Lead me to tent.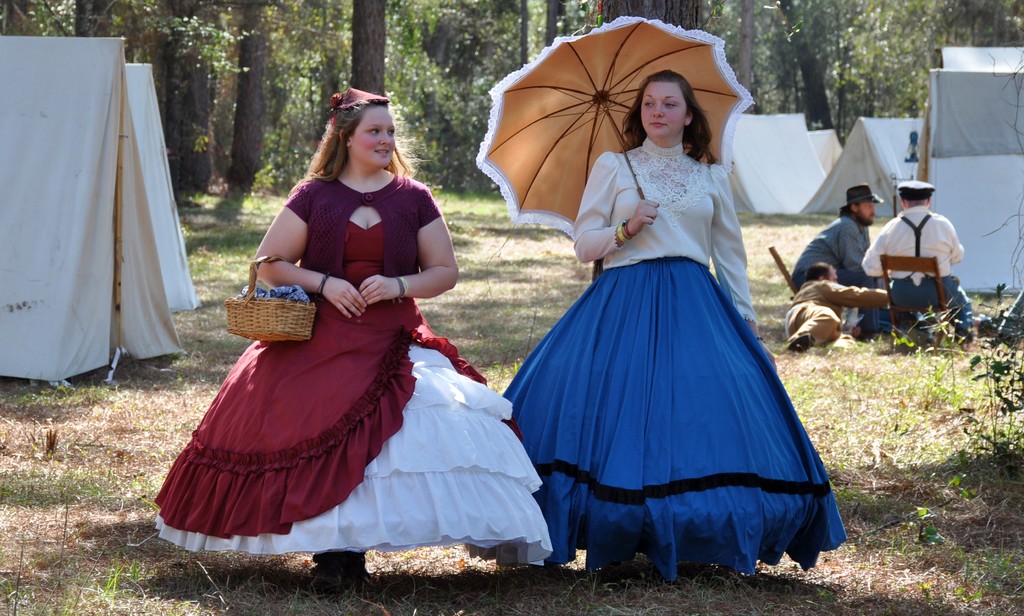
Lead to x1=714 y1=112 x2=856 y2=228.
